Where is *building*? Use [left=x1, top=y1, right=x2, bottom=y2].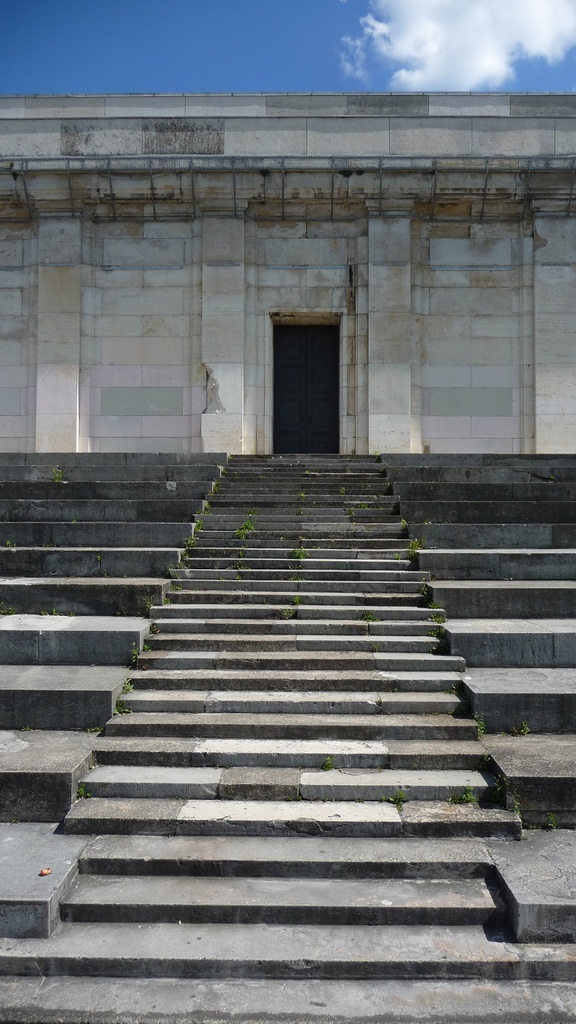
[left=0, top=97, right=575, bottom=456].
